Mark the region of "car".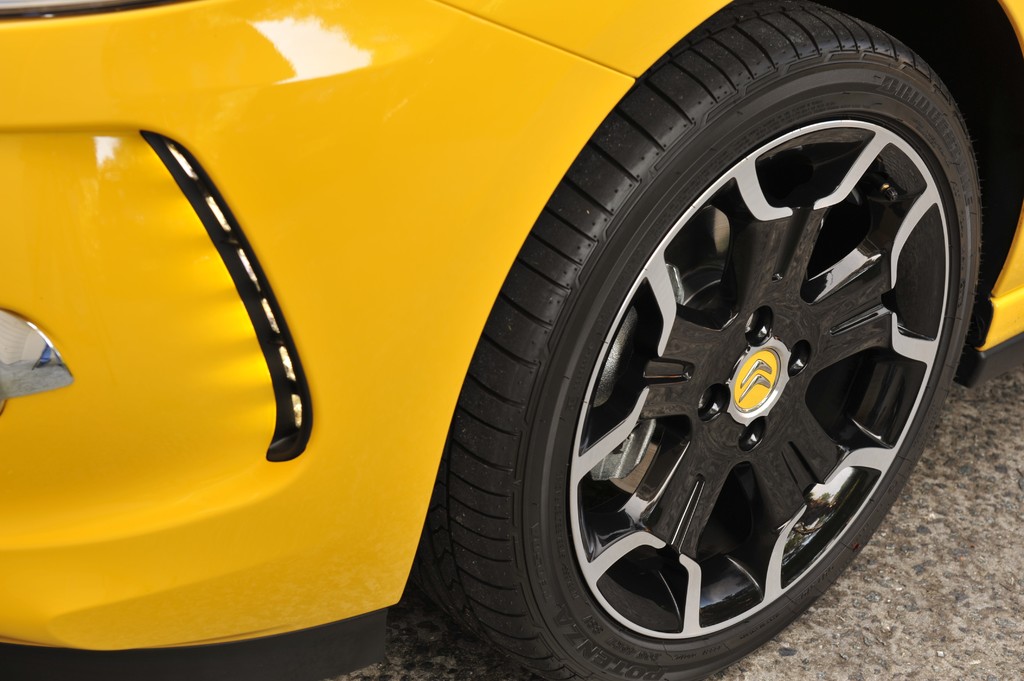
Region: <bbox>119, 0, 968, 680</bbox>.
